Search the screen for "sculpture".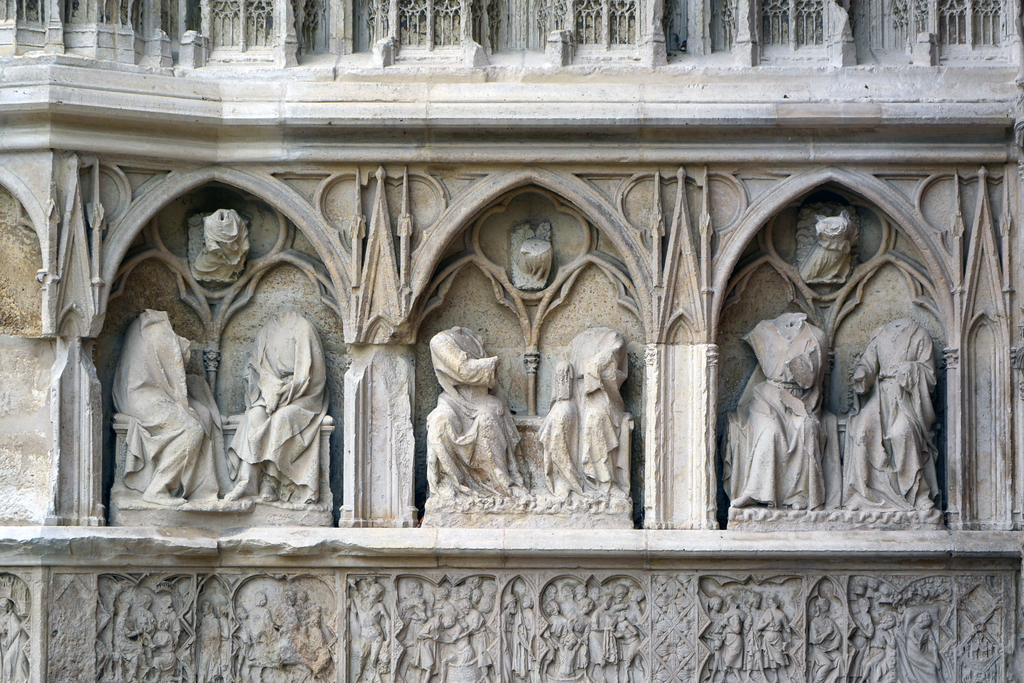
Found at 148,595,182,637.
